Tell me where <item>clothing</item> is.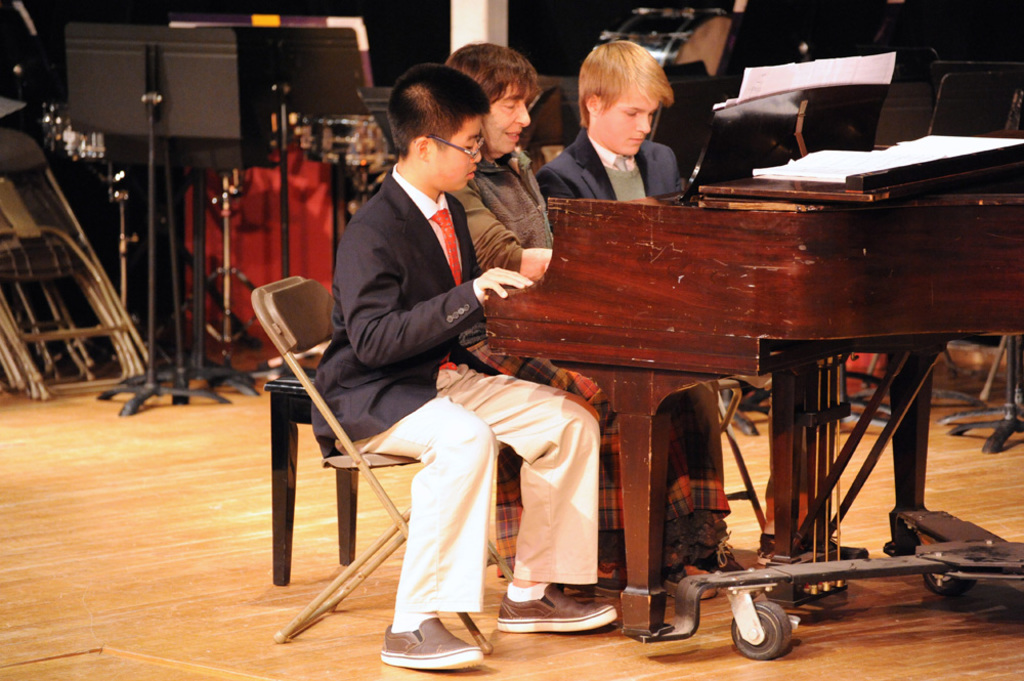
<item>clothing</item> is at BBox(310, 154, 610, 602).
